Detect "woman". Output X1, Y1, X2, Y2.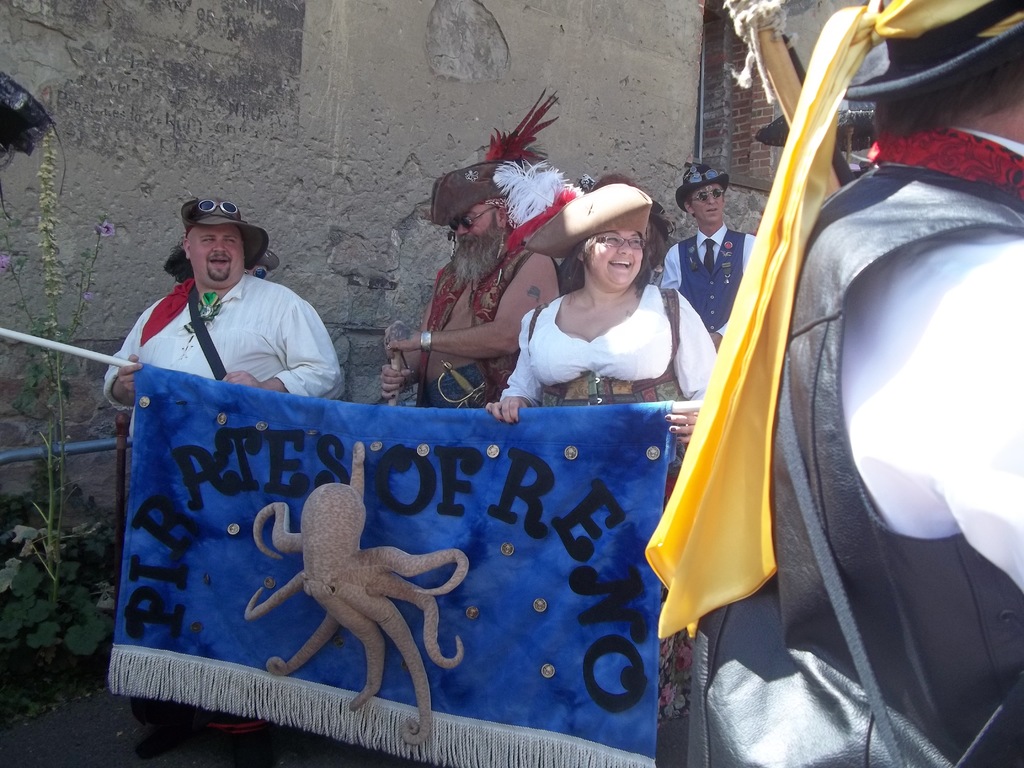
488, 176, 724, 740.
